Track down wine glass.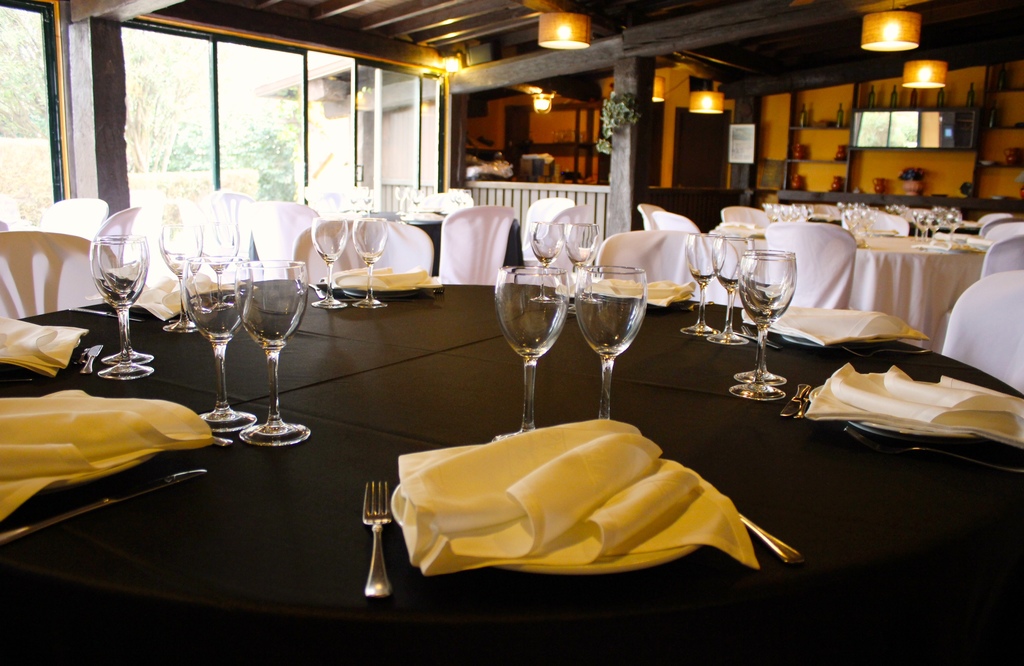
Tracked to 156/225/225/336.
